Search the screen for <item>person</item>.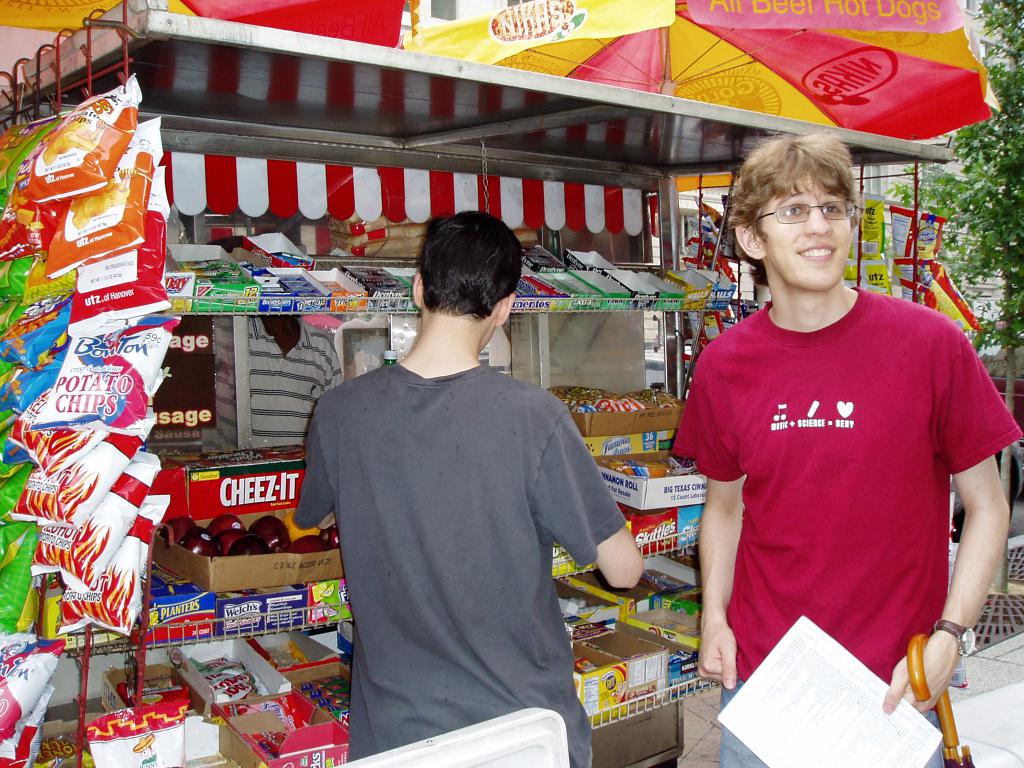
Found at box(672, 126, 995, 744).
